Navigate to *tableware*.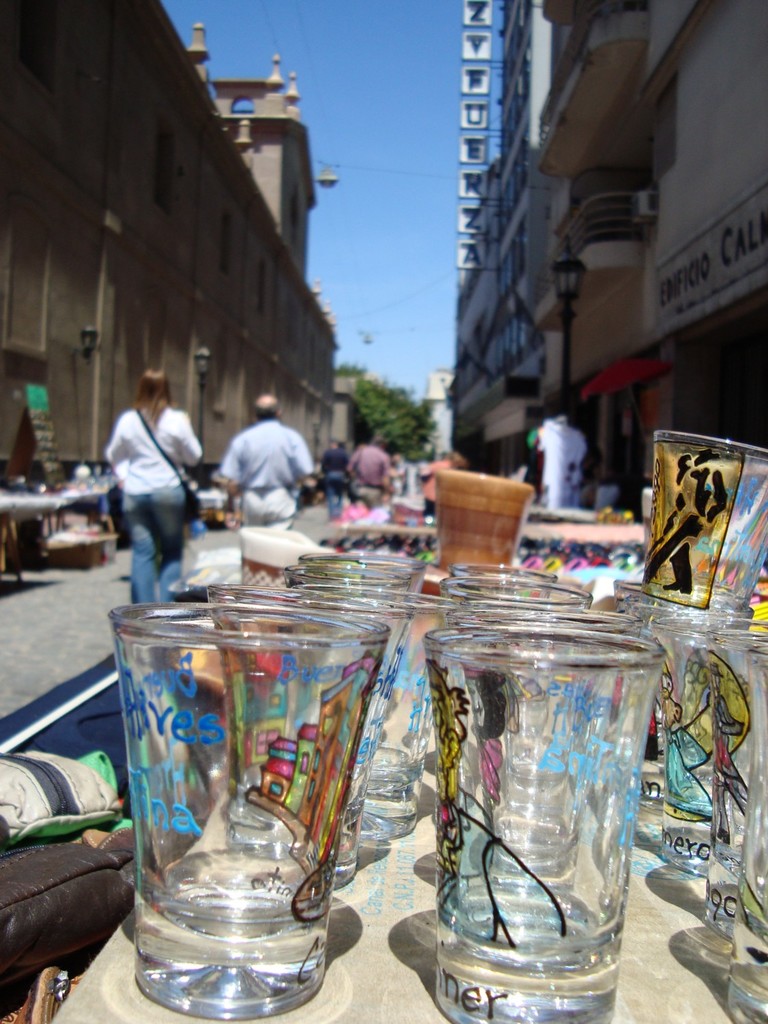
Navigation target: crop(85, 588, 406, 1017).
